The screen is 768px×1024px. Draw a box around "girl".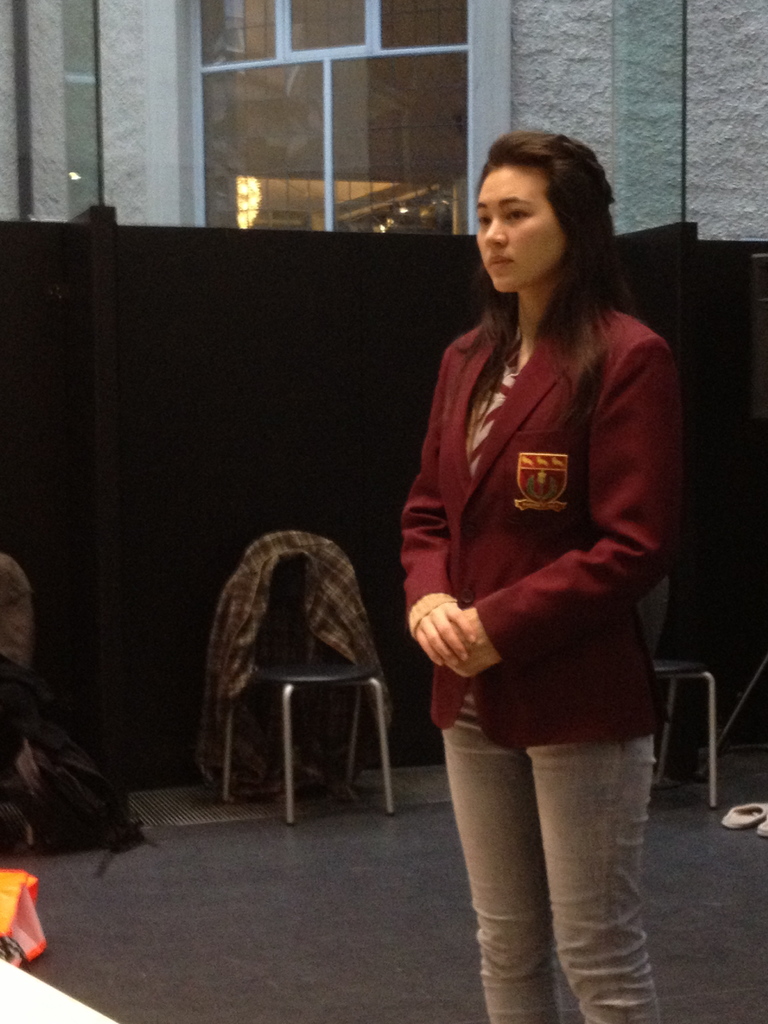
x1=394 y1=124 x2=687 y2=1023.
